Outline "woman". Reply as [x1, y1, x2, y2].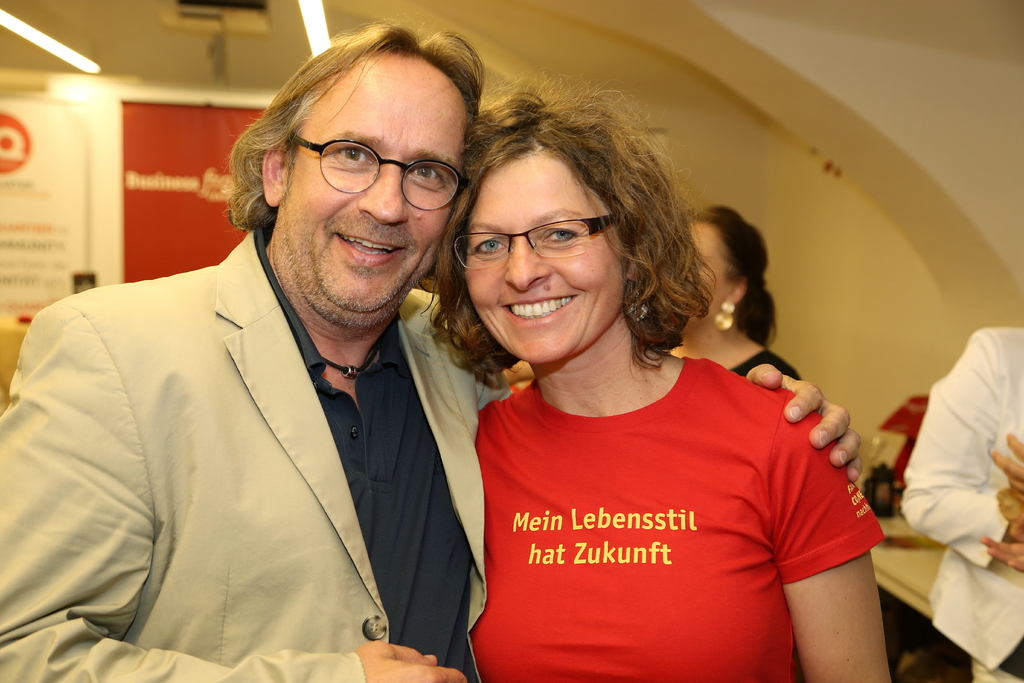
[667, 205, 801, 381].
